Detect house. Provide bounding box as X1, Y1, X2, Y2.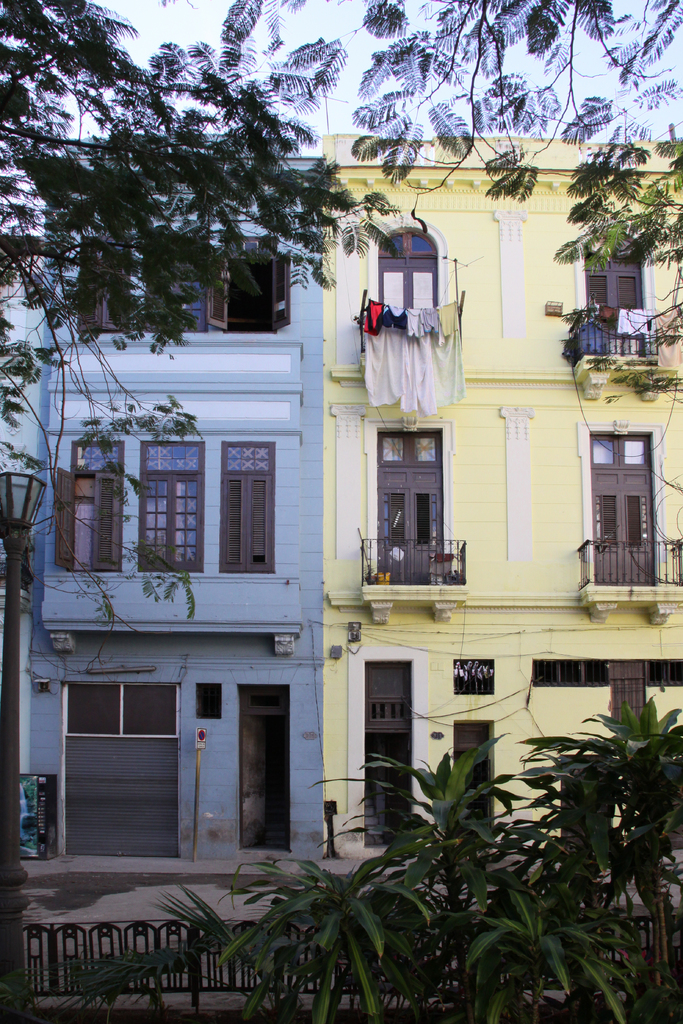
12, 134, 328, 867.
